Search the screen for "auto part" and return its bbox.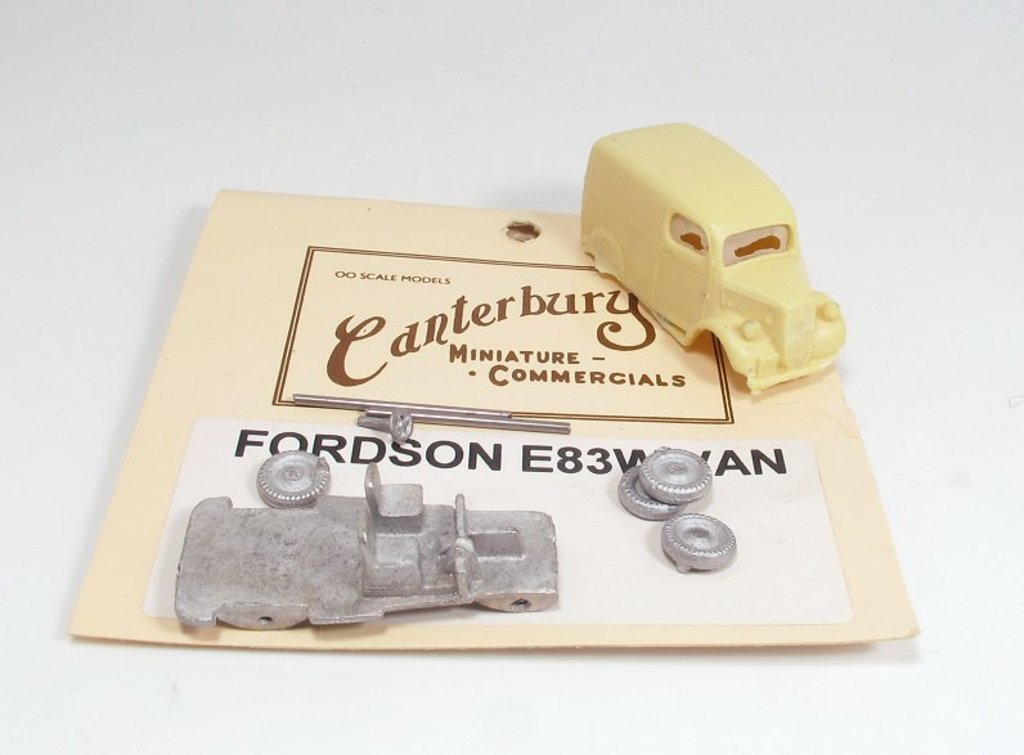
Found: 659,512,735,571.
